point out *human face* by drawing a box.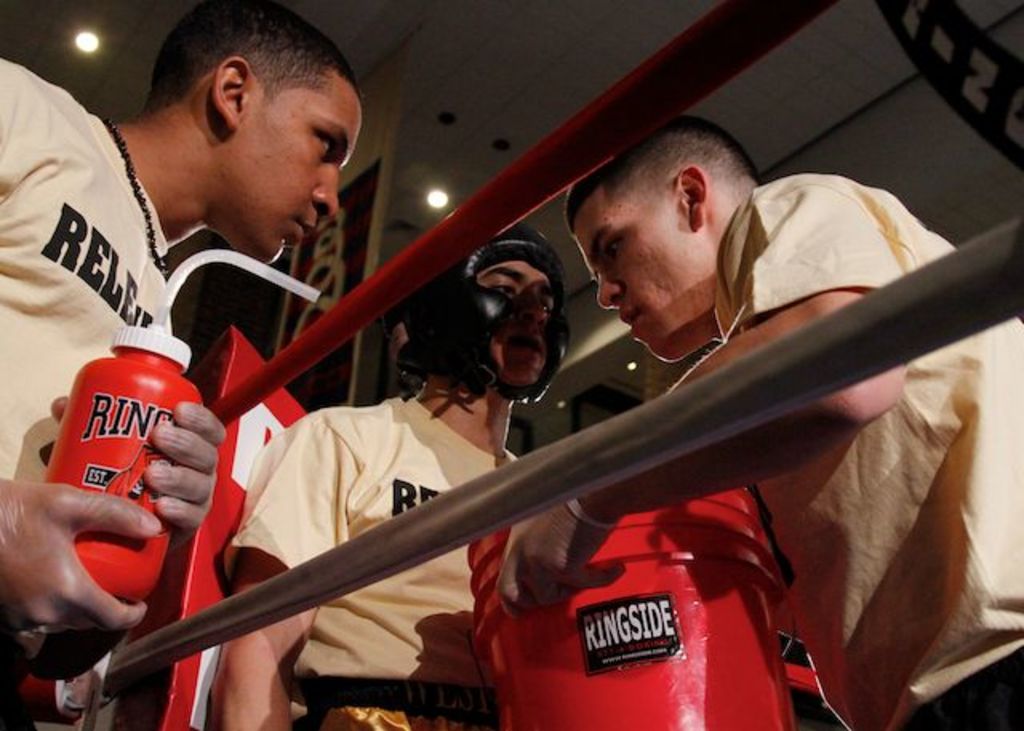
box(477, 256, 555, 392).
